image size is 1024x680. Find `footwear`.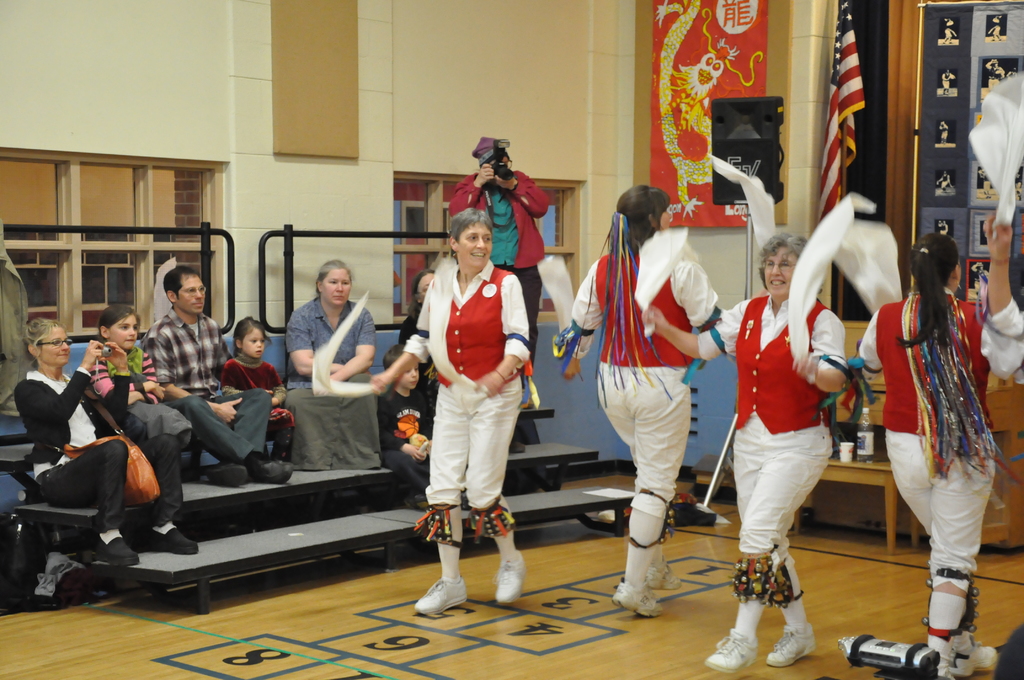
BBox(402, 494, 428, 509).
